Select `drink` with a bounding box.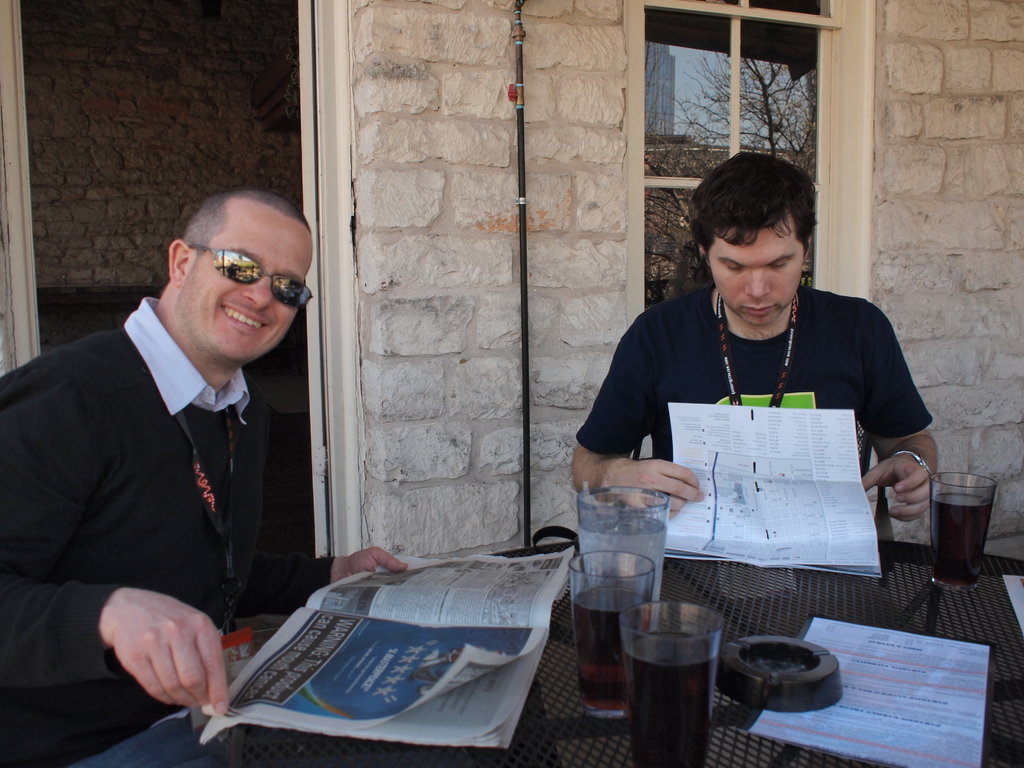
[left=621, top=615, right=731, bottom=762].
